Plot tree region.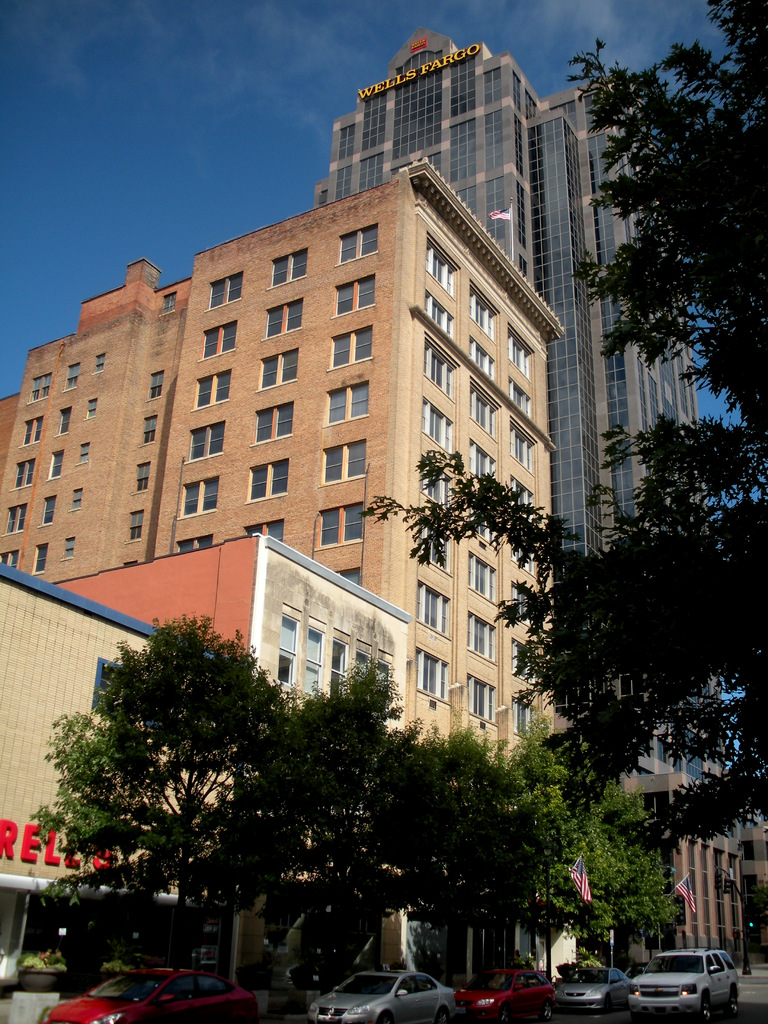
Plotted at x1=569 y1=0 x2=767 y2=431.
